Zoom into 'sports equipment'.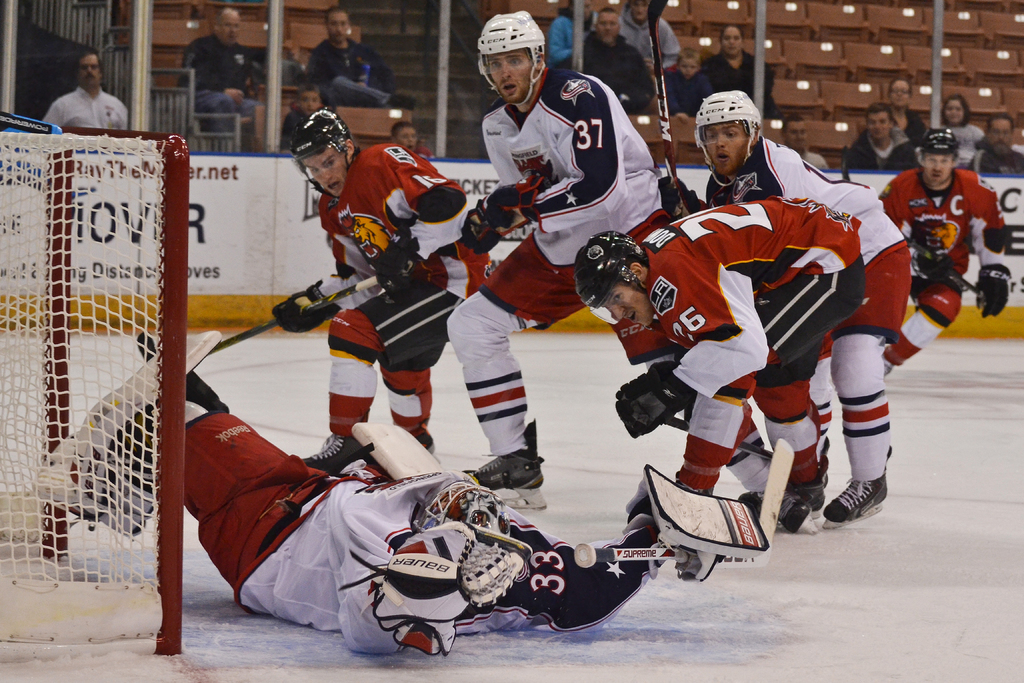
Zoom target: 780,484,813,538.
